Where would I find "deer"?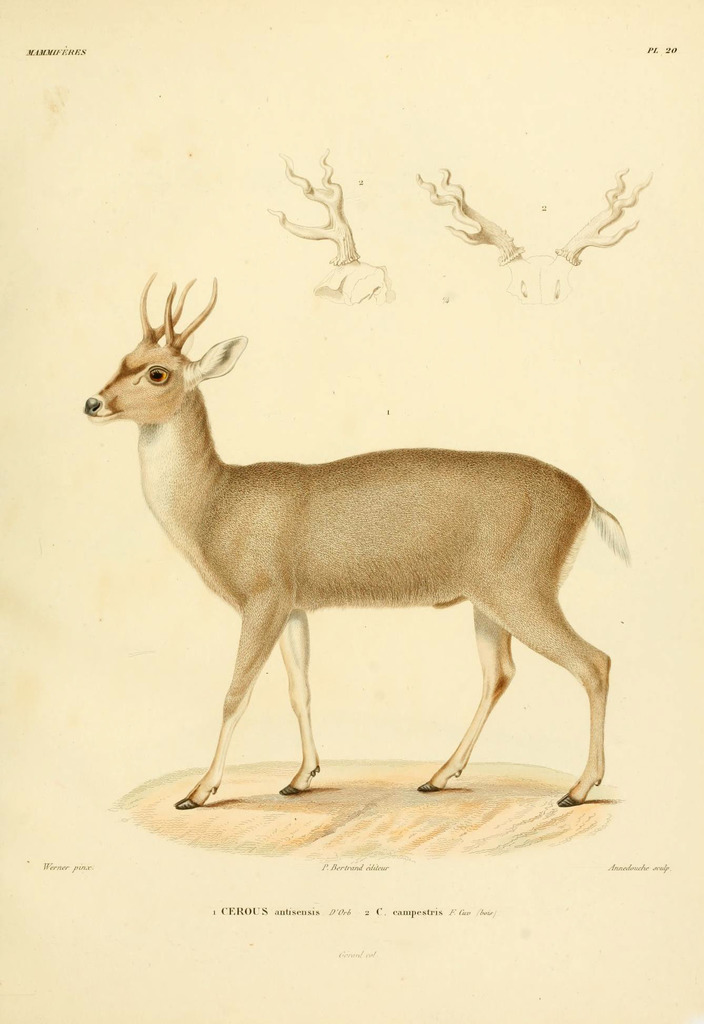
At <region>79, 274, 634, 815</region>.
